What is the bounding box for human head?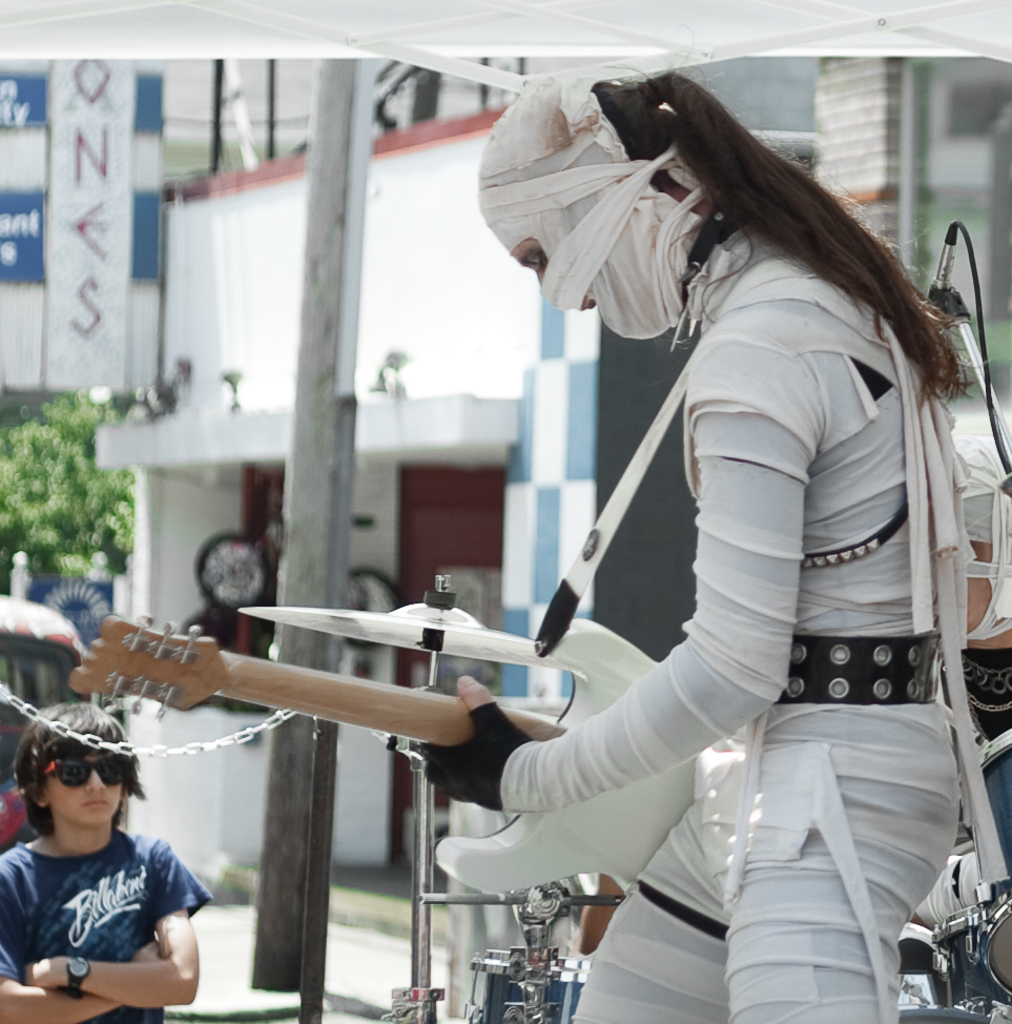
(x1=8, y1=702, x2=139, y2=839).
